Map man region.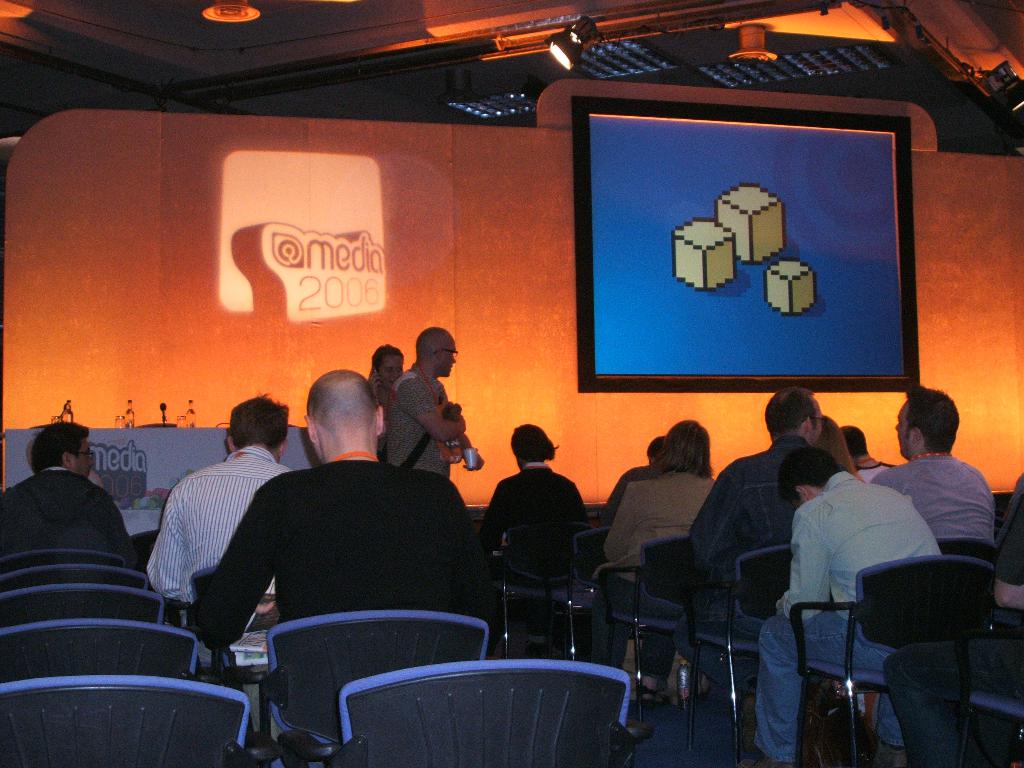
Mapped to 692,380,843,757.
